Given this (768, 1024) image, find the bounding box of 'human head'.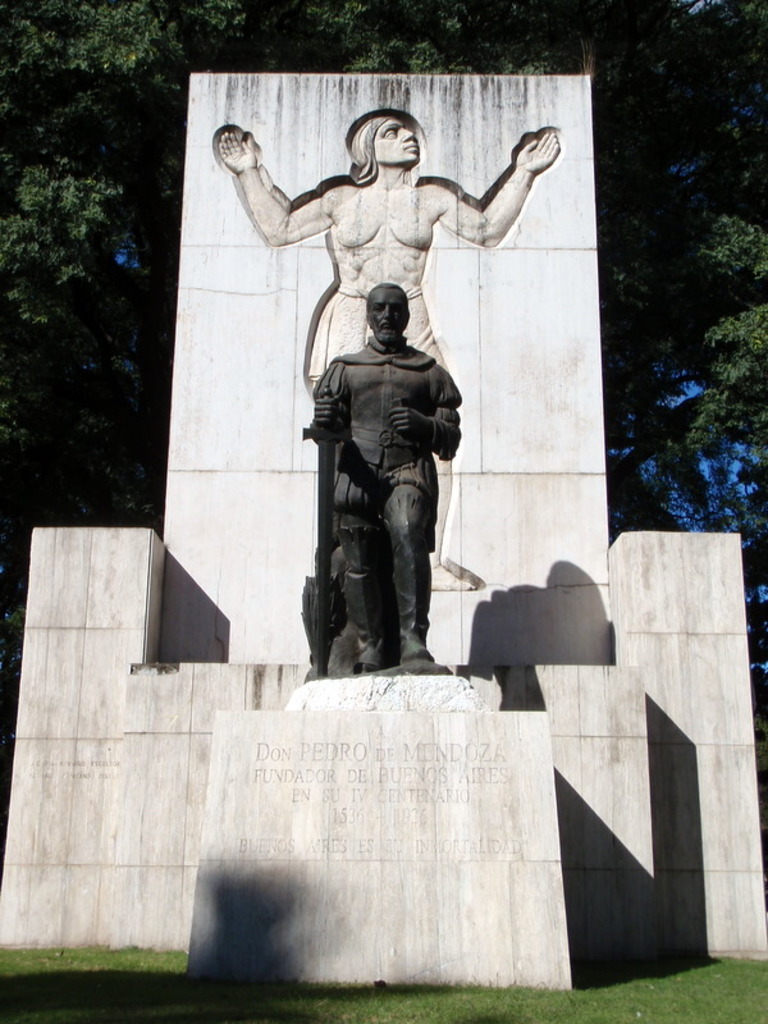
bbox=[347, 113, 422, 169].
